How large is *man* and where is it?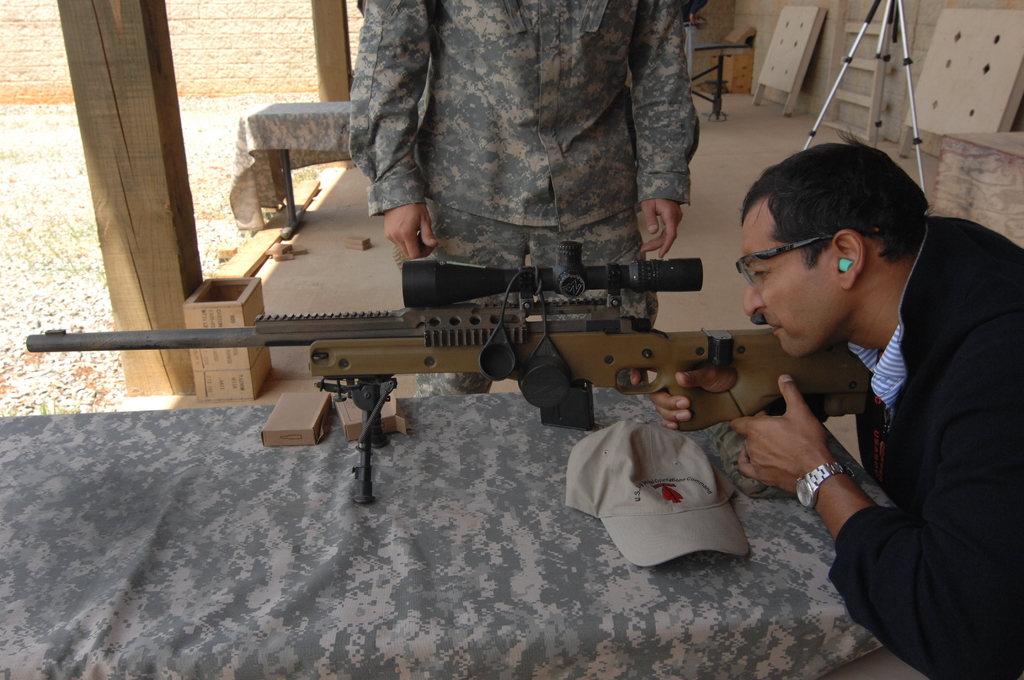
Bounding box: Rect(350, 0, 702, 396).
